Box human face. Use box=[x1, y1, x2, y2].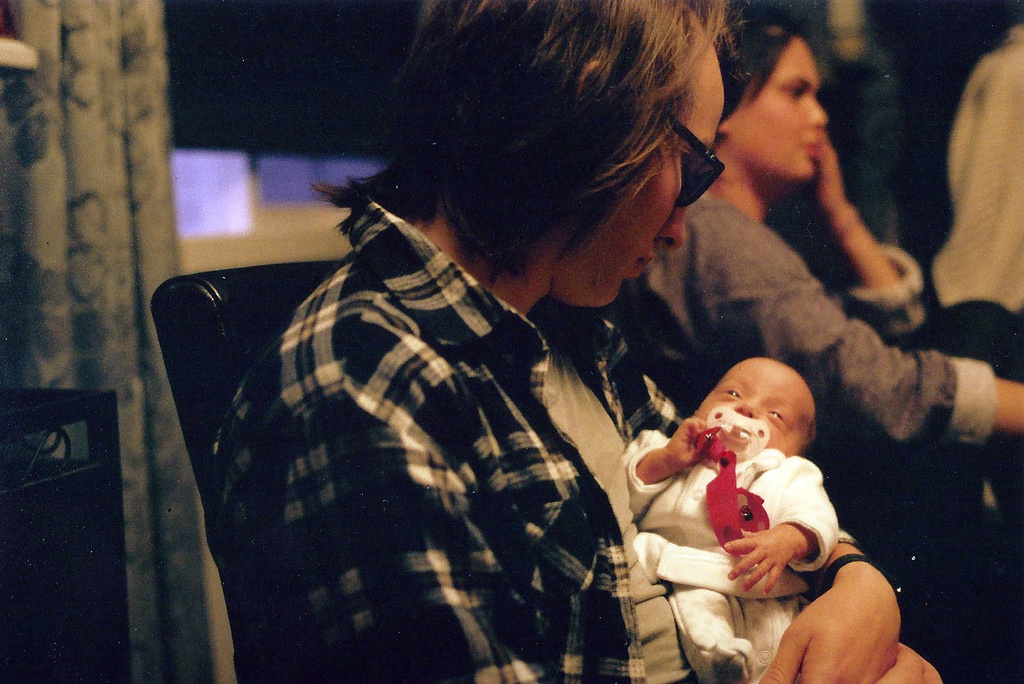
box=[732, 33, 829, 182].
